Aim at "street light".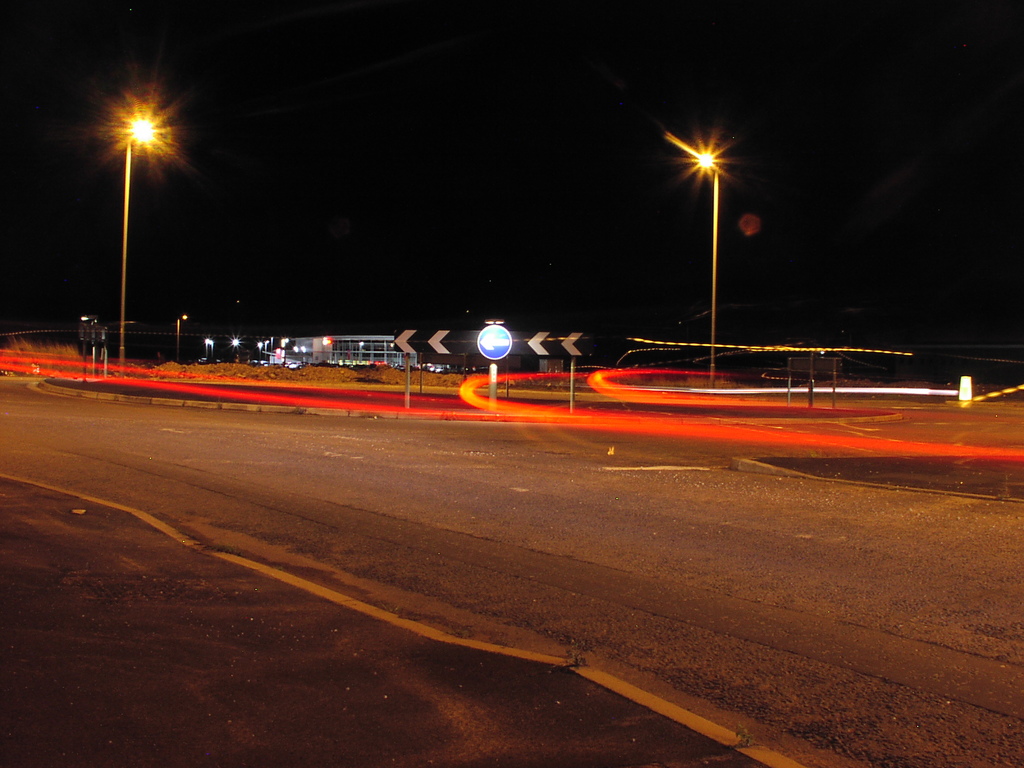
Aimed at {"left": 175, "top": 313, "right": 189, "bottom": 363}.
